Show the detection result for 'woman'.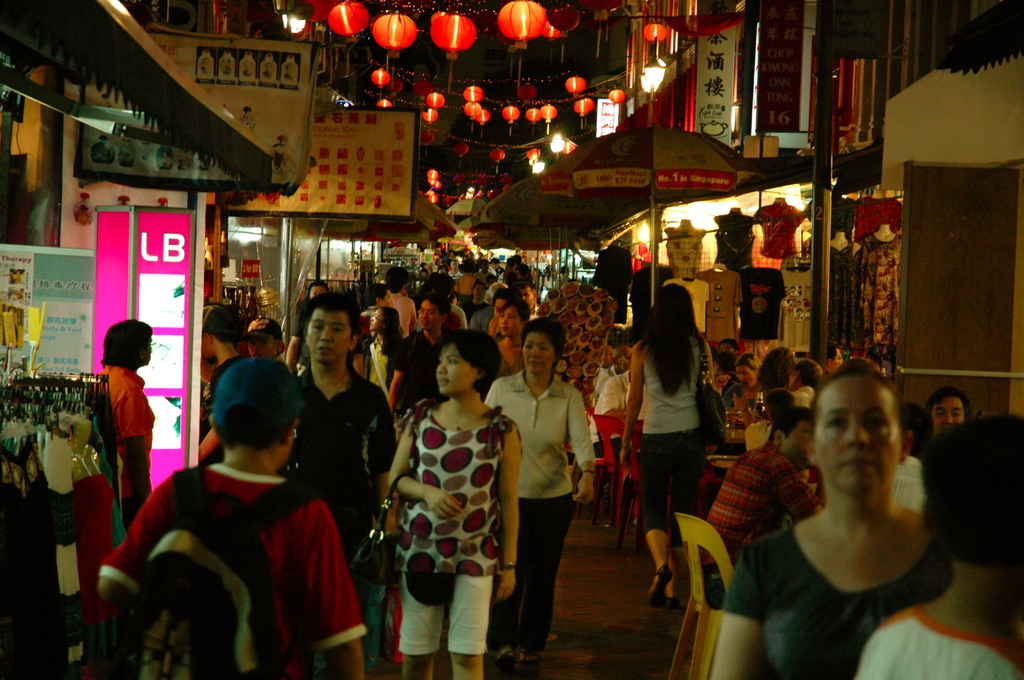
crop(352, 305, 401, 395).
